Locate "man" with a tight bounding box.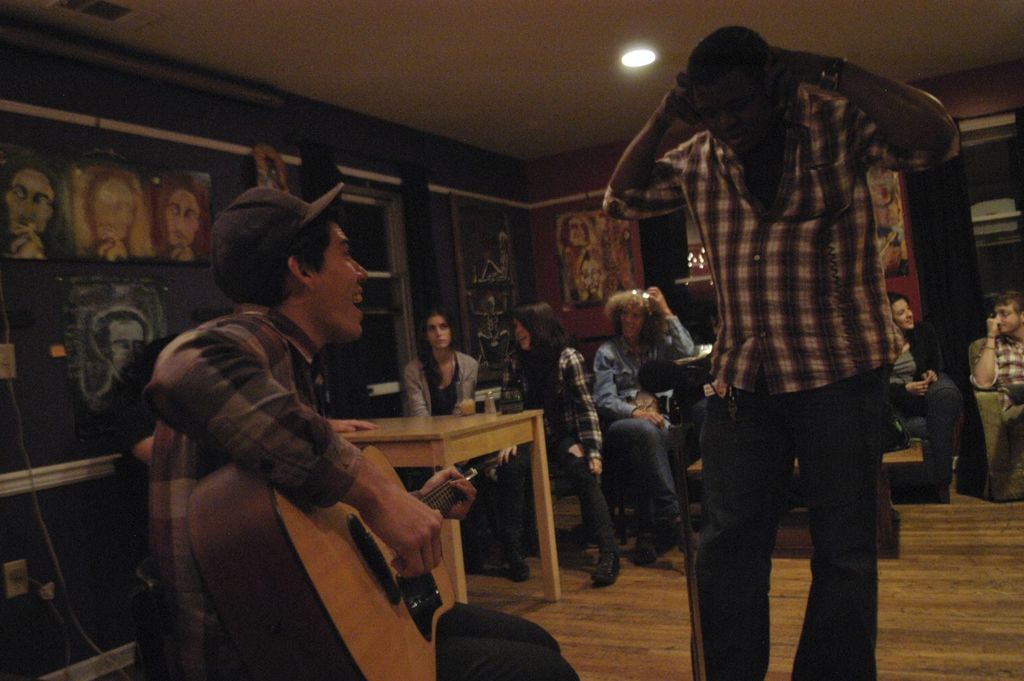
<bbox>0, 172, 63, 259</bbox>.
